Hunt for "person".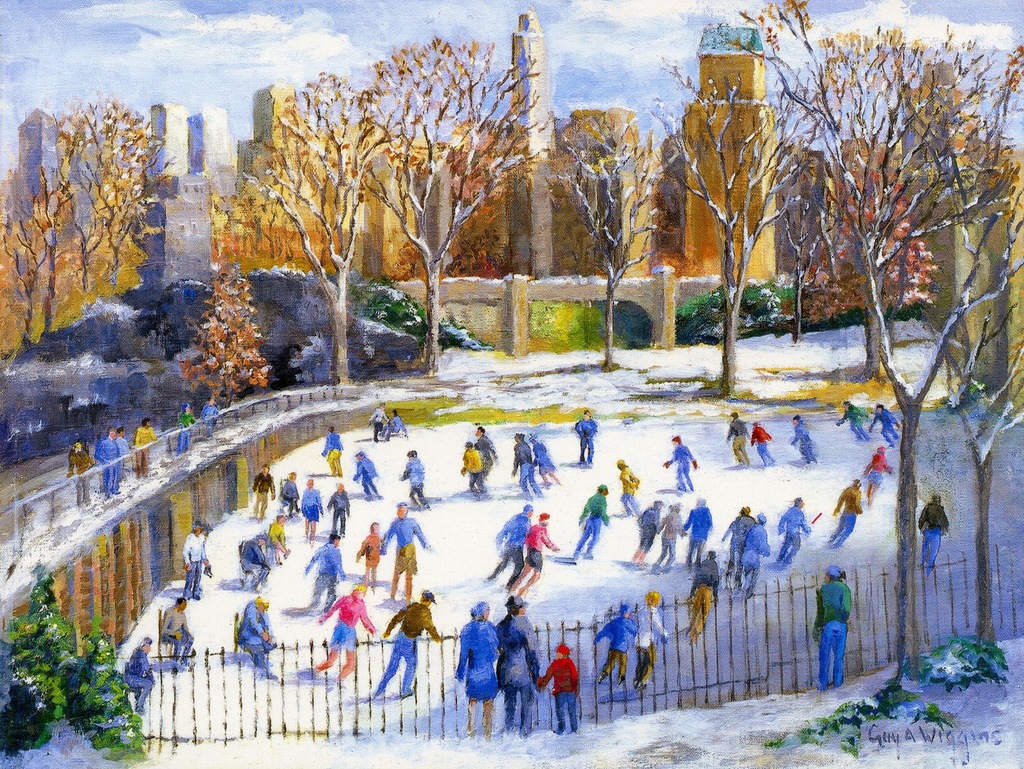
Hunted down at box(825, 477, 866, 547).
